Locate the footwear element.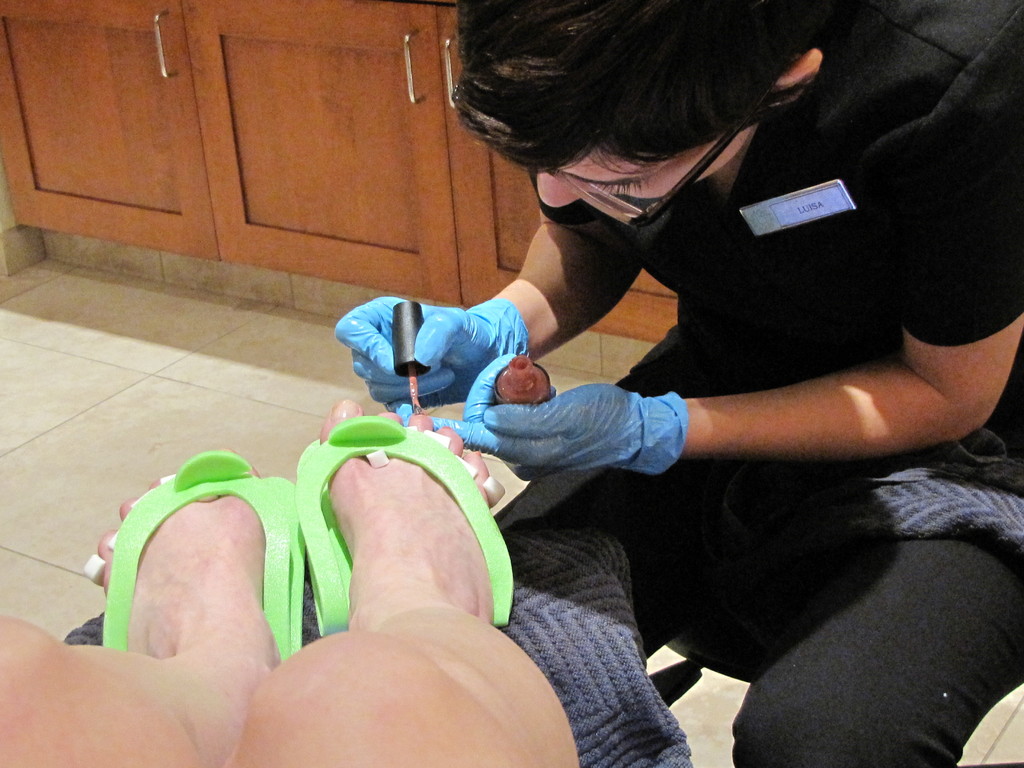
Element bbox: 103 447 307 662.
